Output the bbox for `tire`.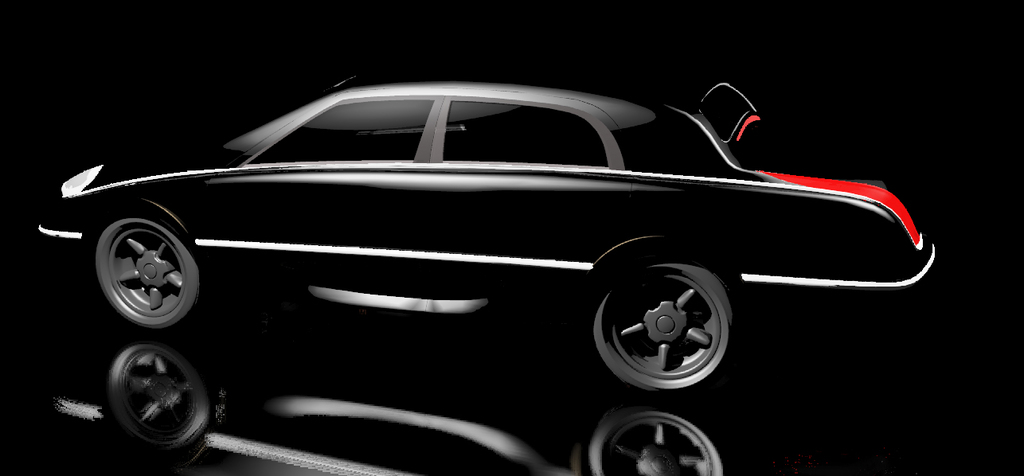
(left=91, top=211, right=212, bottom=329).
